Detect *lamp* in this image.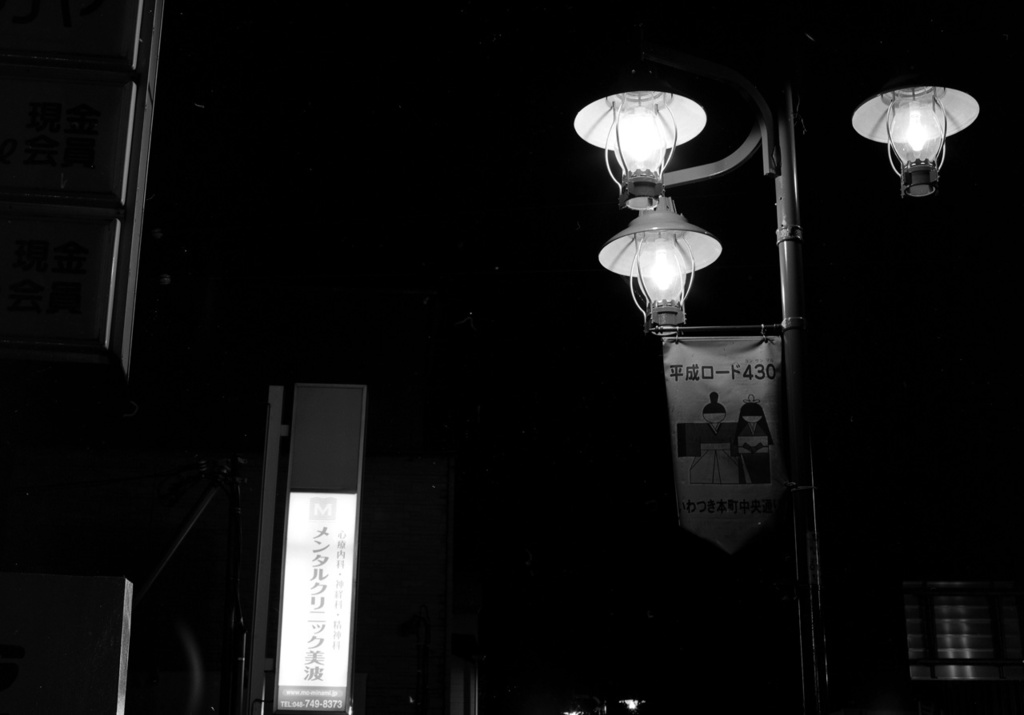
Detection: detection(570, 26, 980, 714).
